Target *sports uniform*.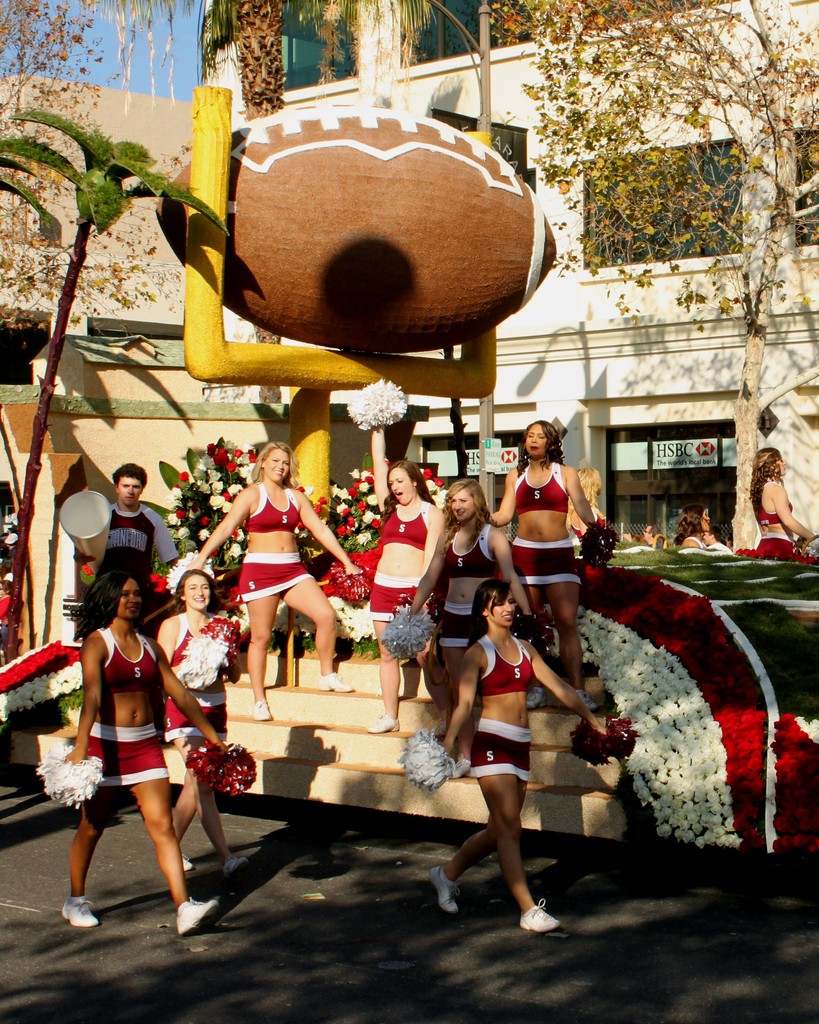
Target region: box=[432, 531, 511, 669].
